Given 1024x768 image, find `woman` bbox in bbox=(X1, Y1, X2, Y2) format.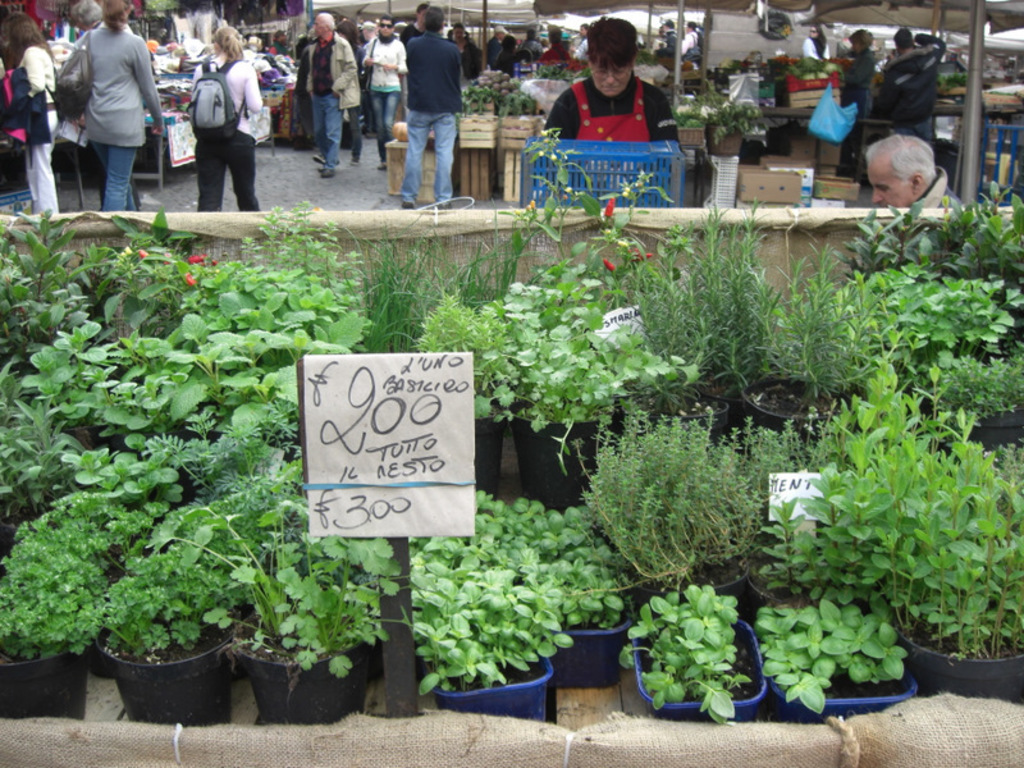
bbox=(364, 9, 412, 169).
